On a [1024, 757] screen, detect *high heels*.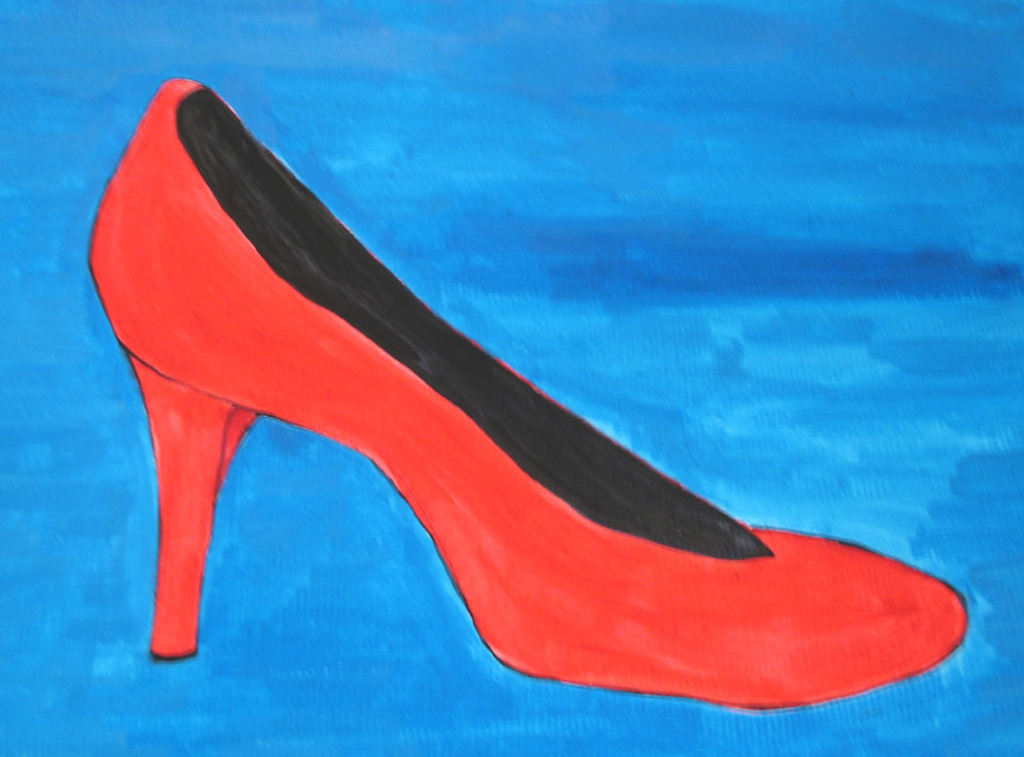
box(98, 86, 911, 692).
